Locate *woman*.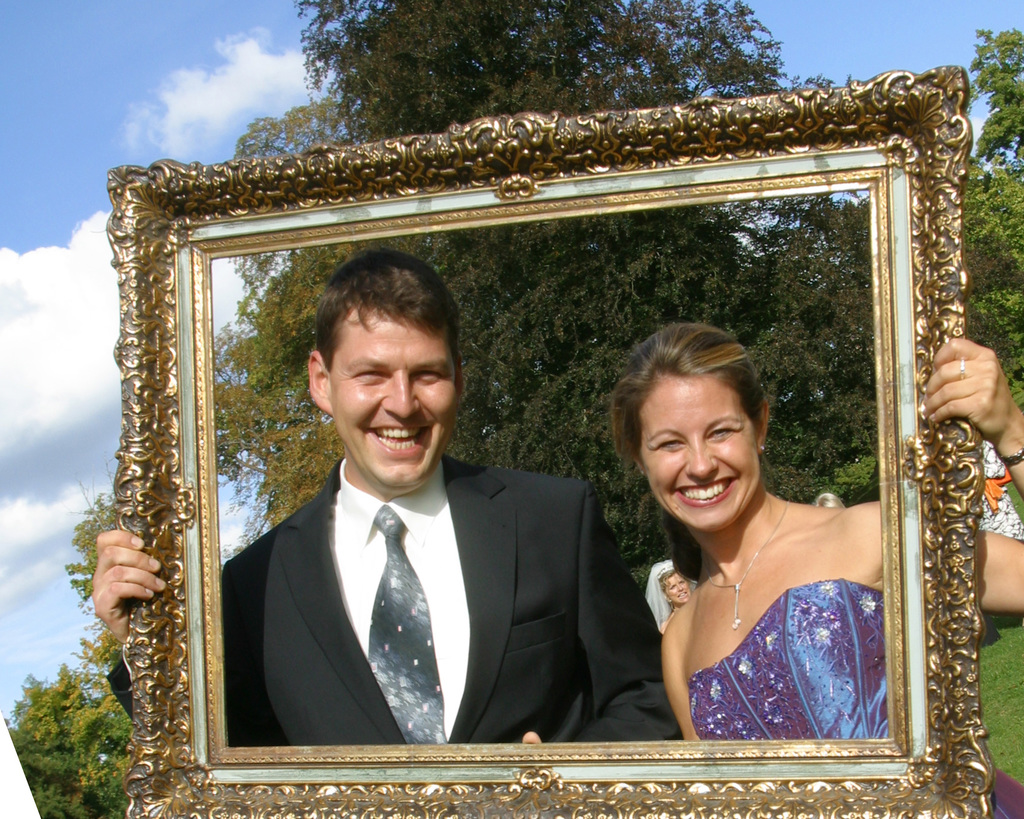
Bounding box: region(642, 553, 696, 637).
